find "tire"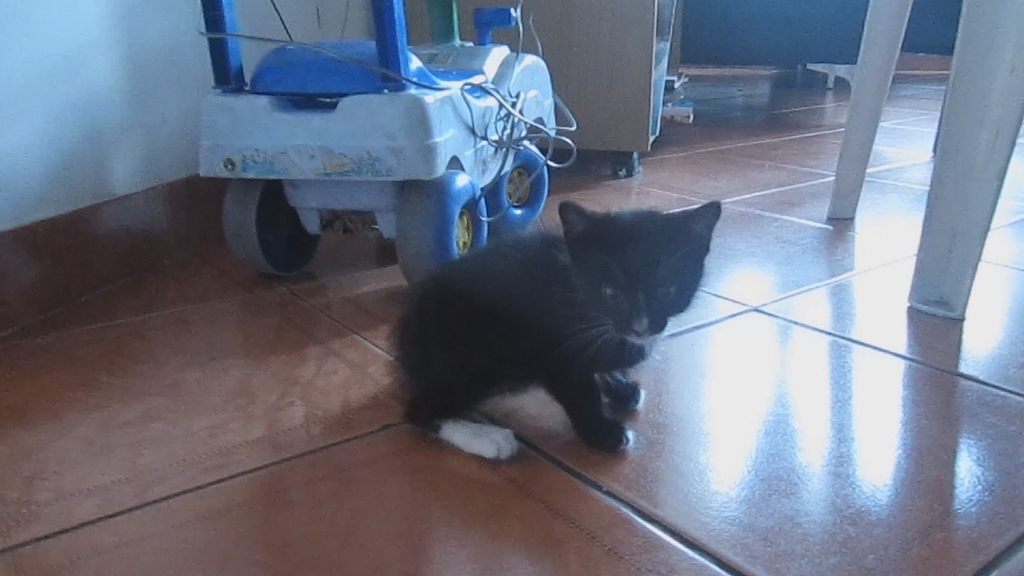
detection(395, 169, 486, 282)
